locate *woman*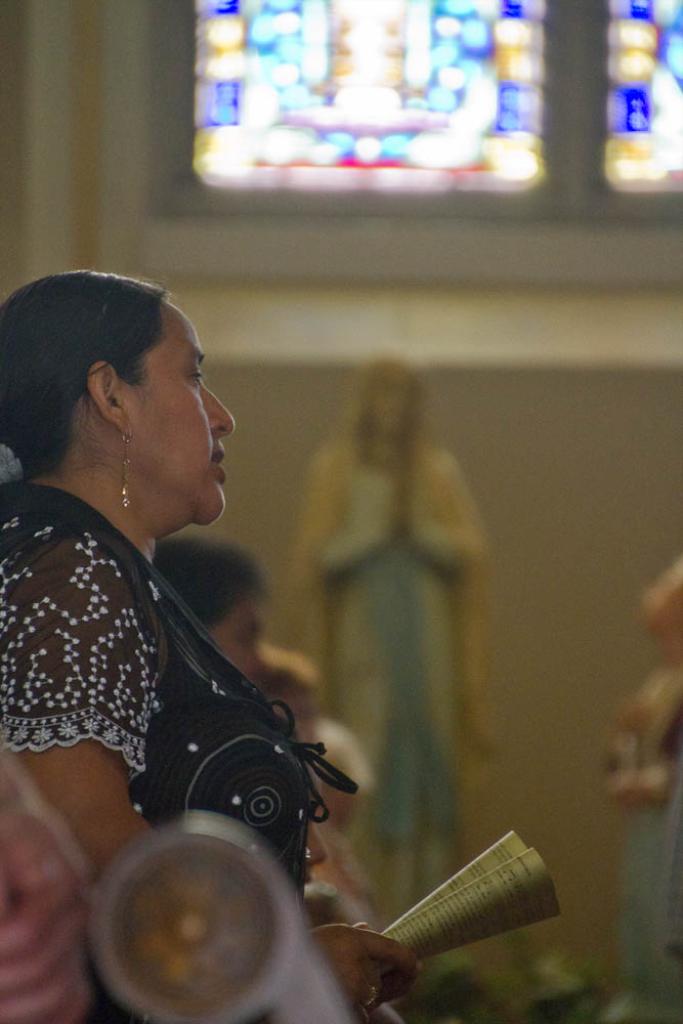
24/218/352/968
